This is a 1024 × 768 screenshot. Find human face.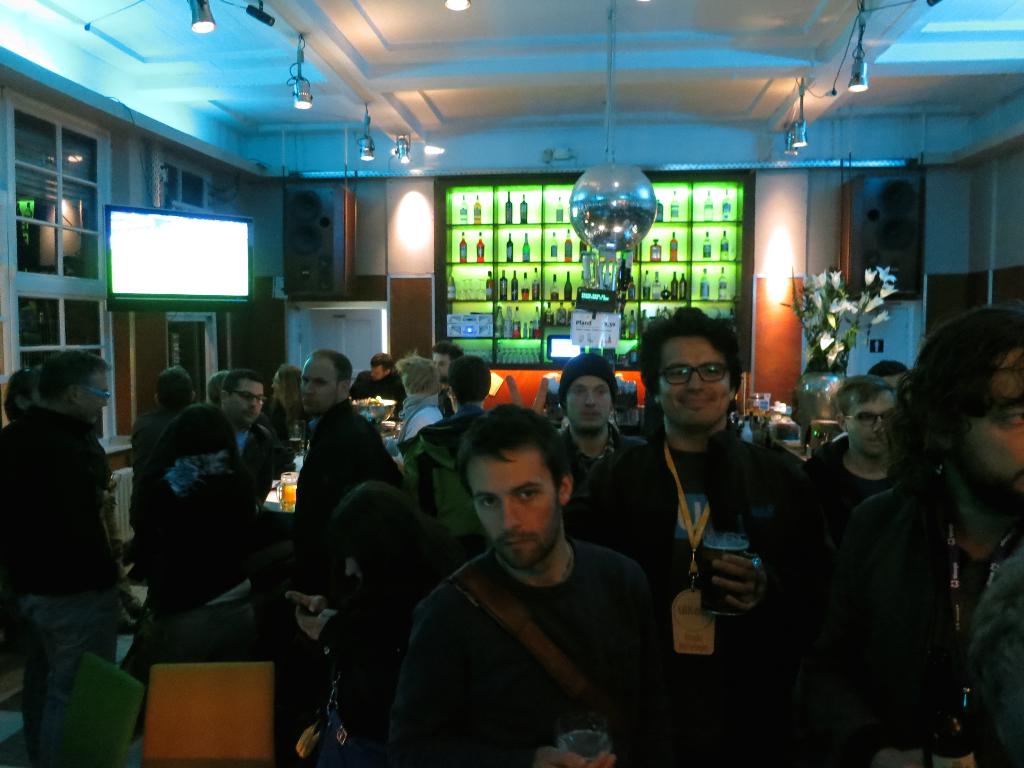
Bounding box: bbox(230, 378, 263, 423).
